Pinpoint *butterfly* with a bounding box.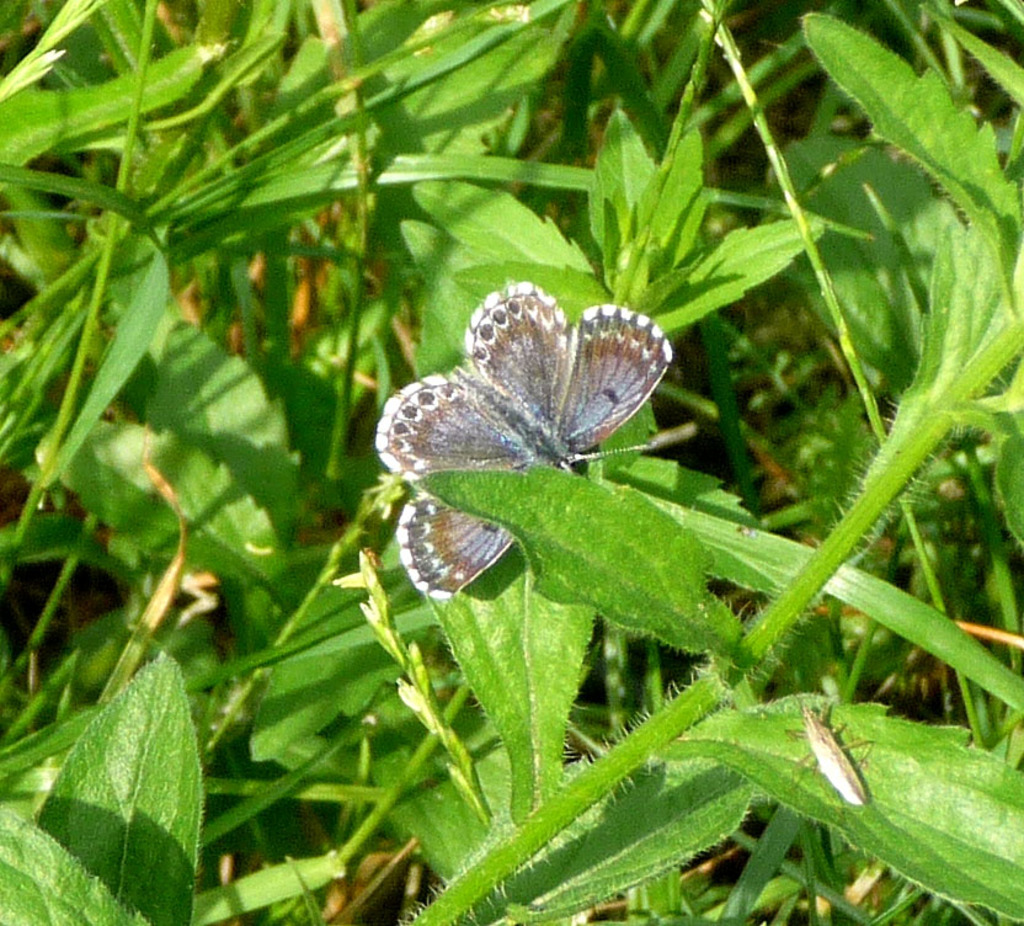
<box>396,260,686,608</box>.
